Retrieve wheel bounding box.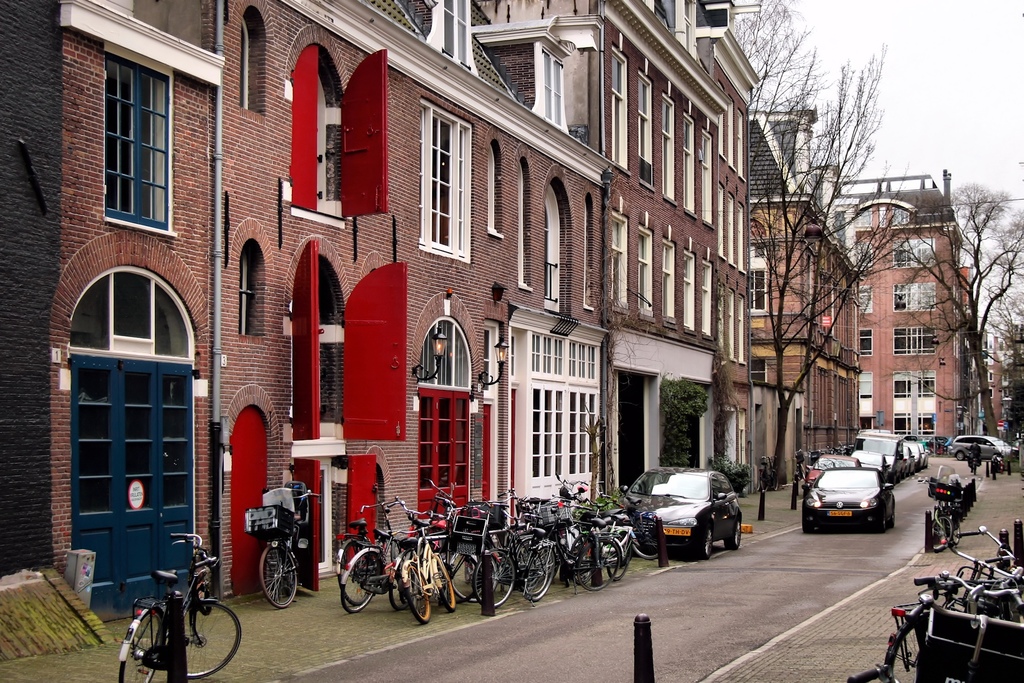
Bounding box: {"x1": 926, "y1": 520, "x2": 954, "y2": 550}.
